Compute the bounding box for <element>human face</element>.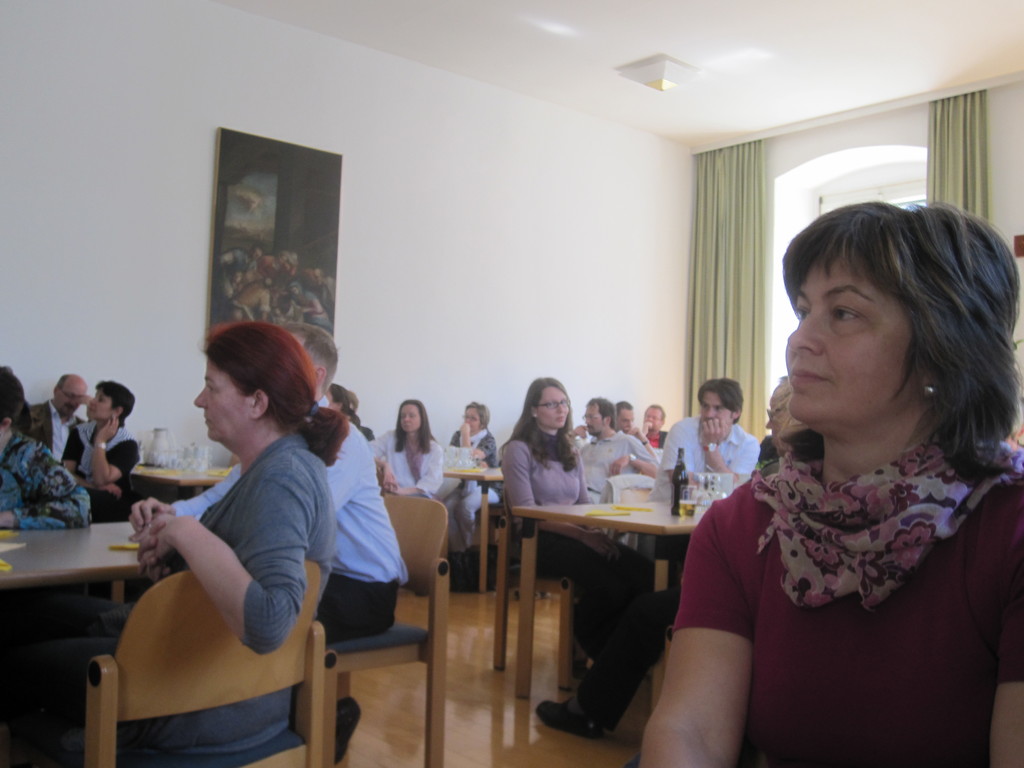
(x1=59, y1=380, x2=86, y2=415).
